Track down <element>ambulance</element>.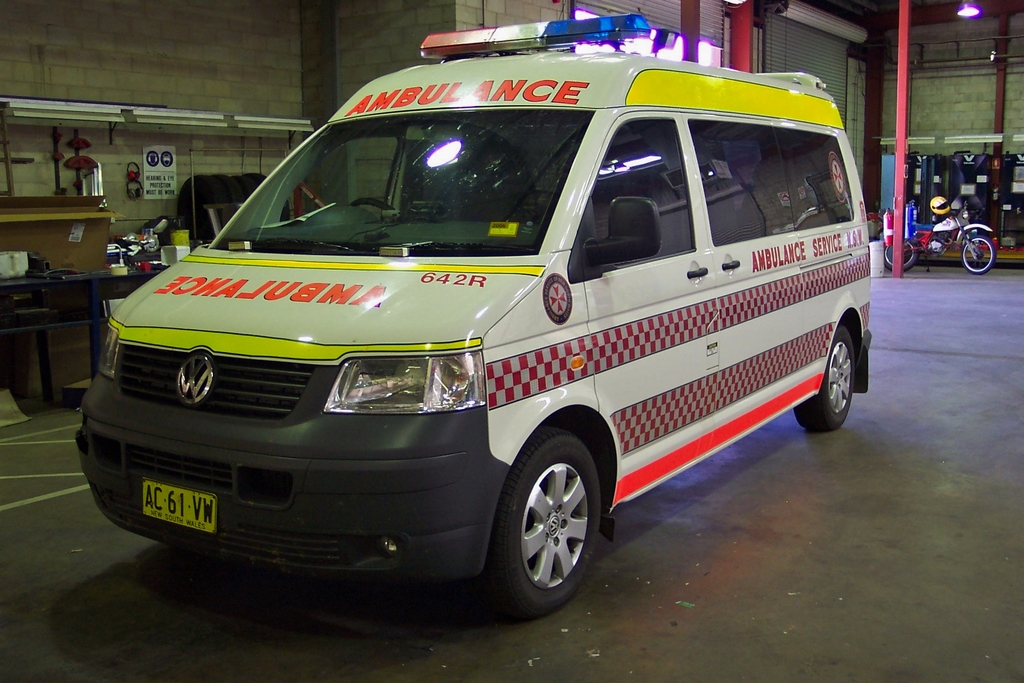
Tracked to [74,11,874,607].
